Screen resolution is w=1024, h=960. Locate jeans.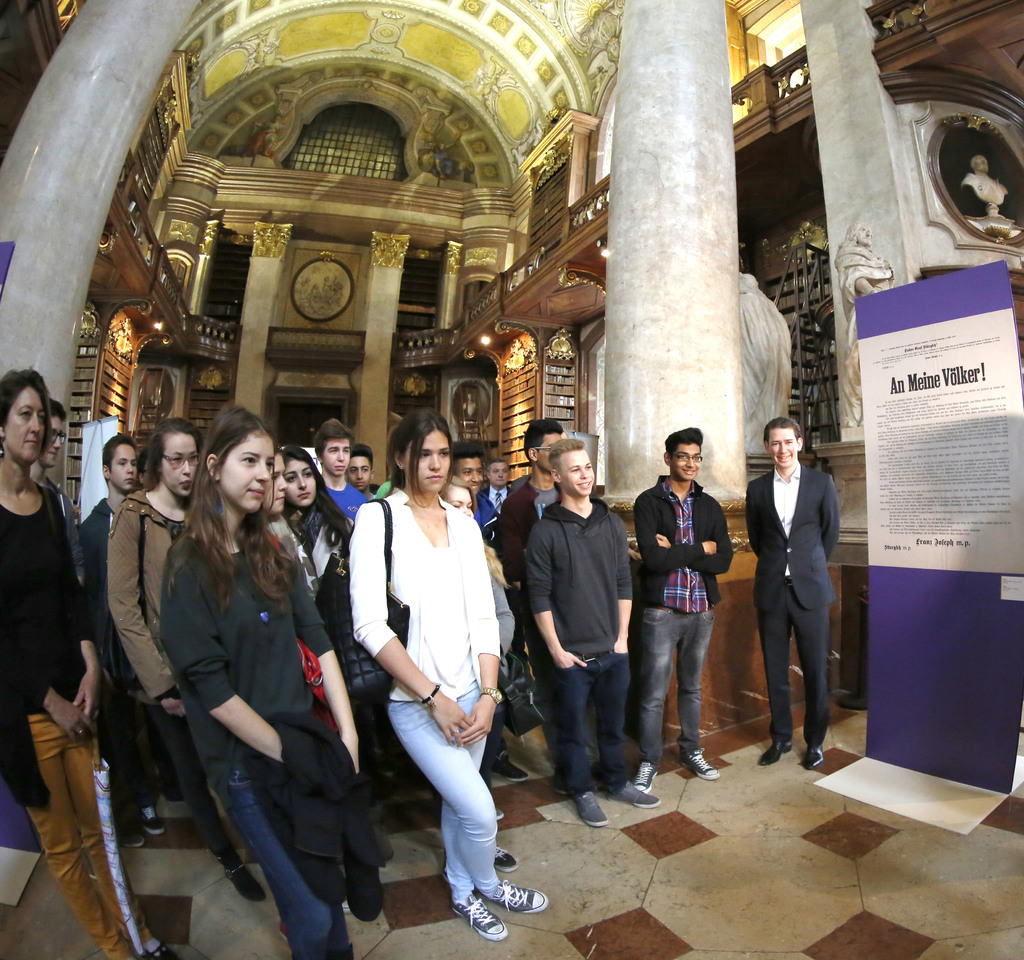
[211,761,331,955].
